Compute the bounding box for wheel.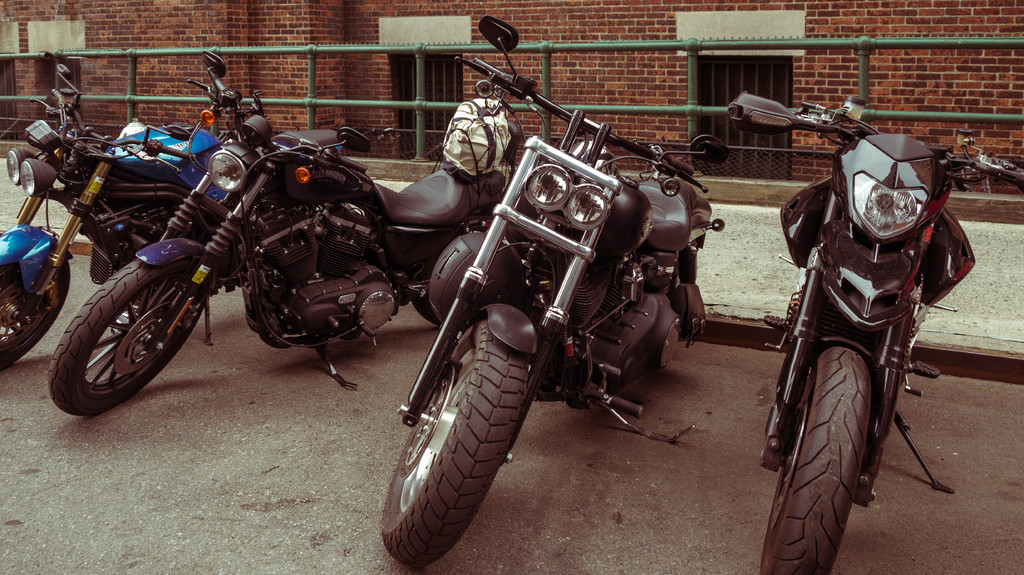
[0,258,70,370].
